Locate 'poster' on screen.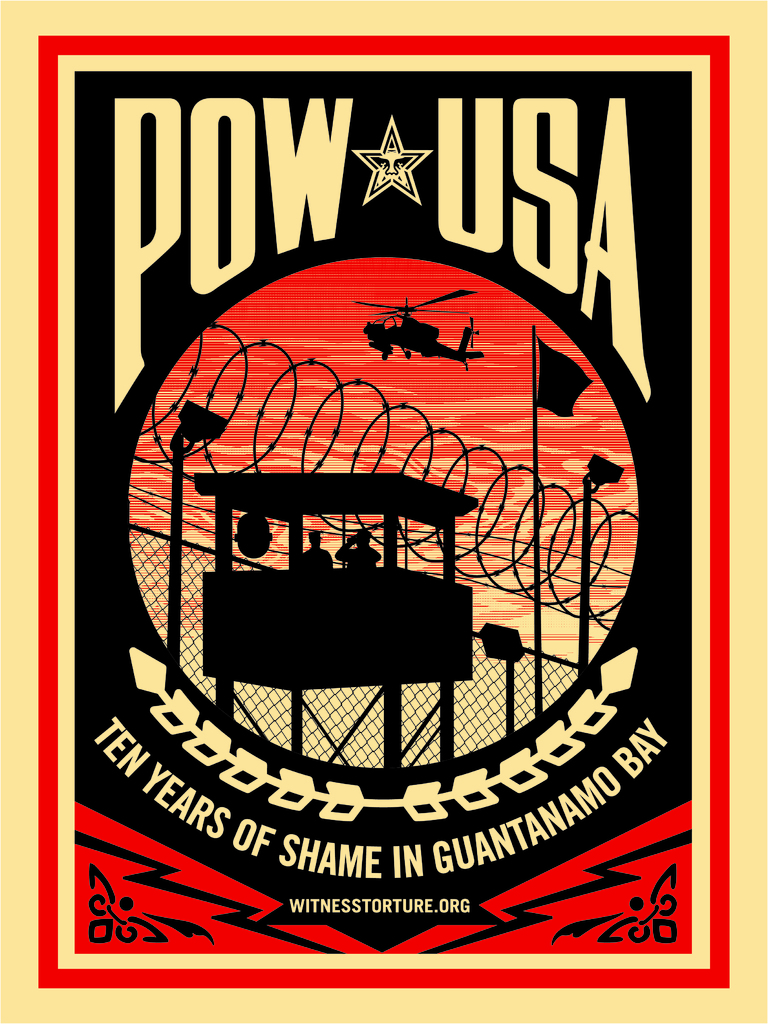
On screen at box=[0, 0, 767, 1023].
